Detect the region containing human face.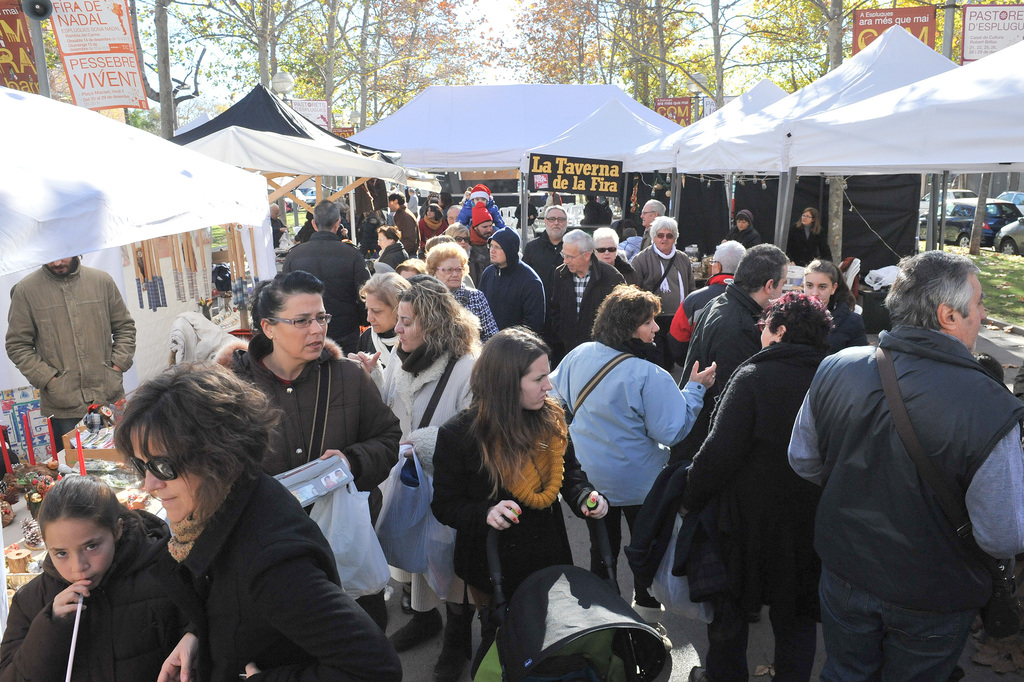
[x1=387, y1=201, x2=397, y2=213].
